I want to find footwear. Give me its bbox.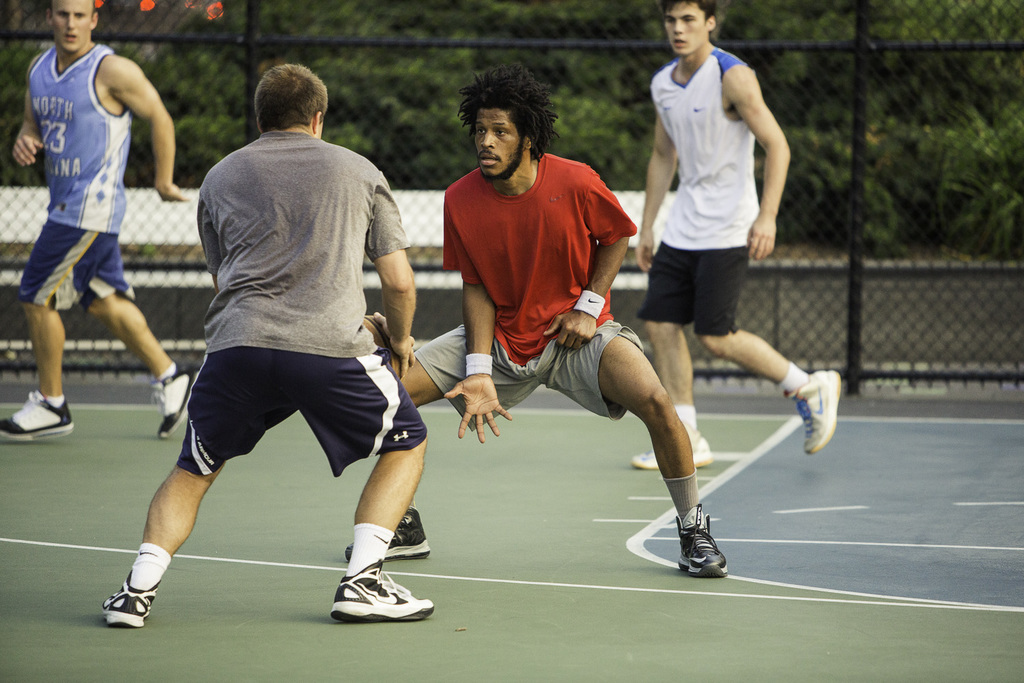
crop(337, 499, 431, 566).
